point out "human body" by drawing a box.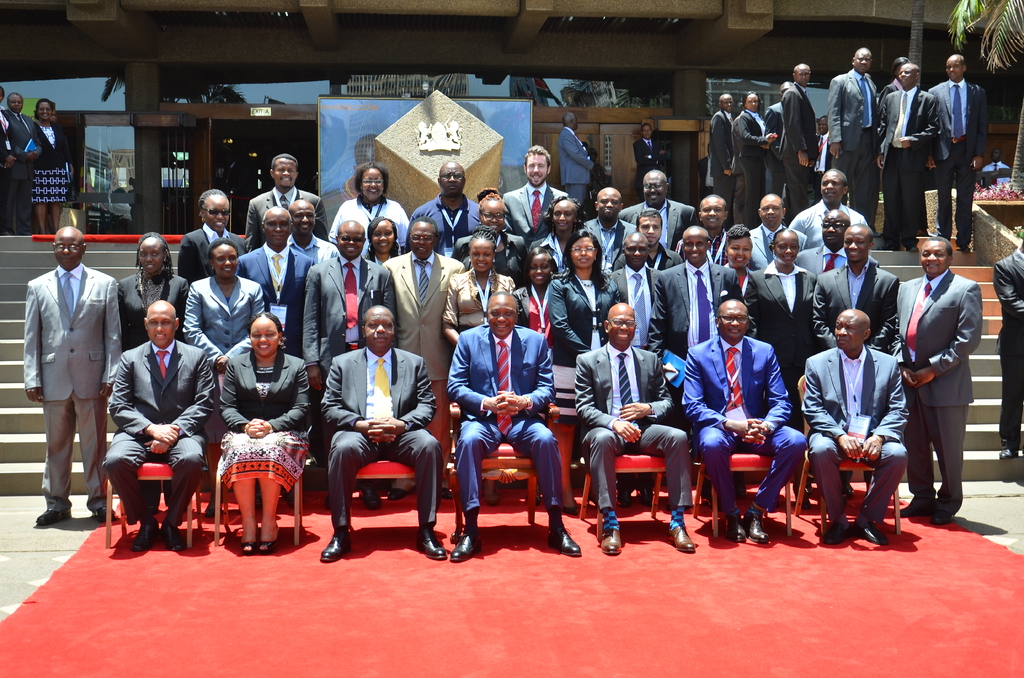
x1=500 y1=184 x2=568 y2=239.
